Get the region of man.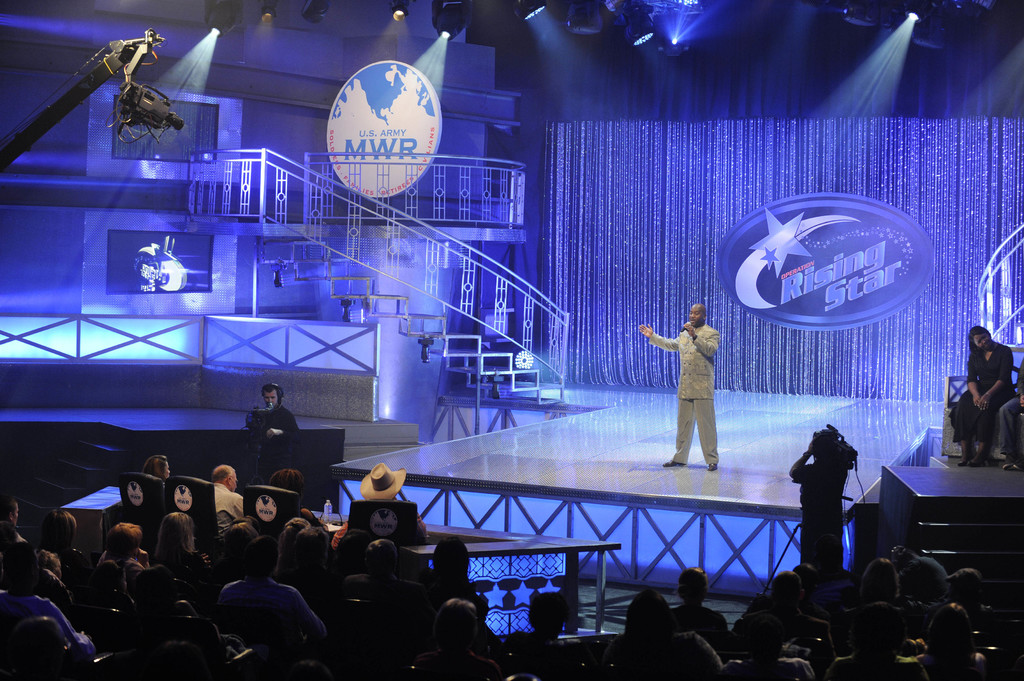
[220, 539, 325, 639].
